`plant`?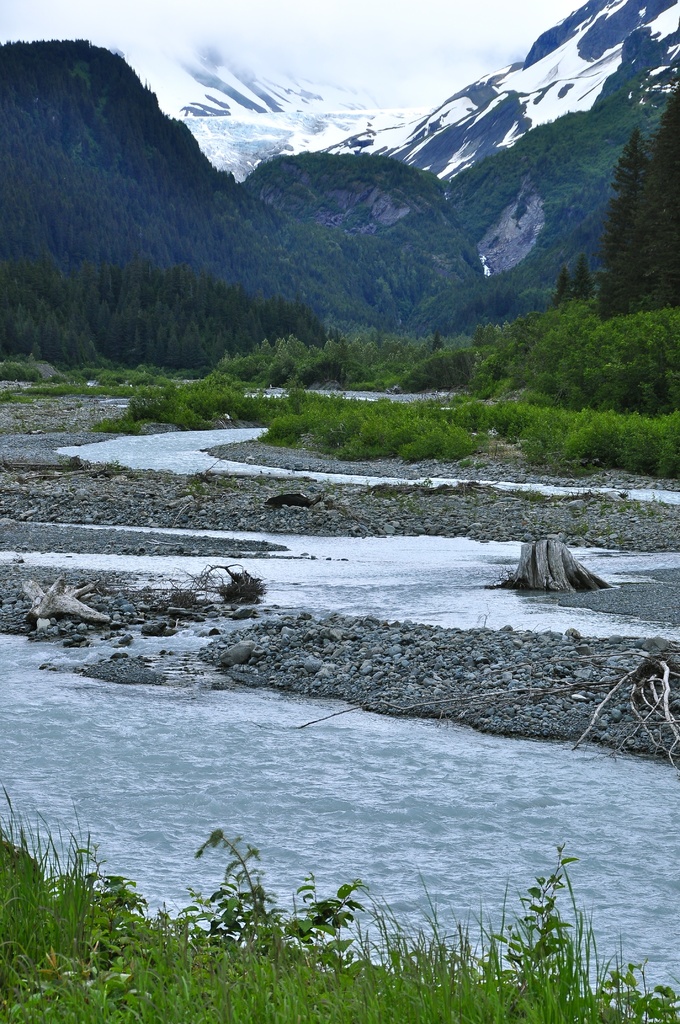
{"left": 508, "top": 485, "right": 555, "bottom": 502}
